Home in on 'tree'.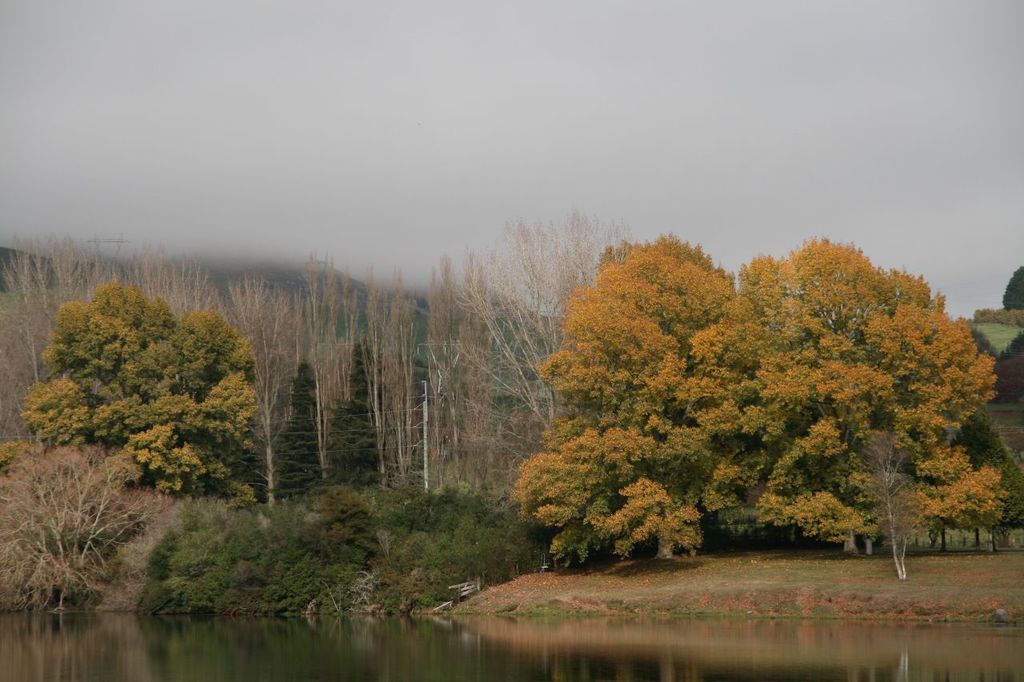
Homed in at bbox(20, 287, 253, 494).
